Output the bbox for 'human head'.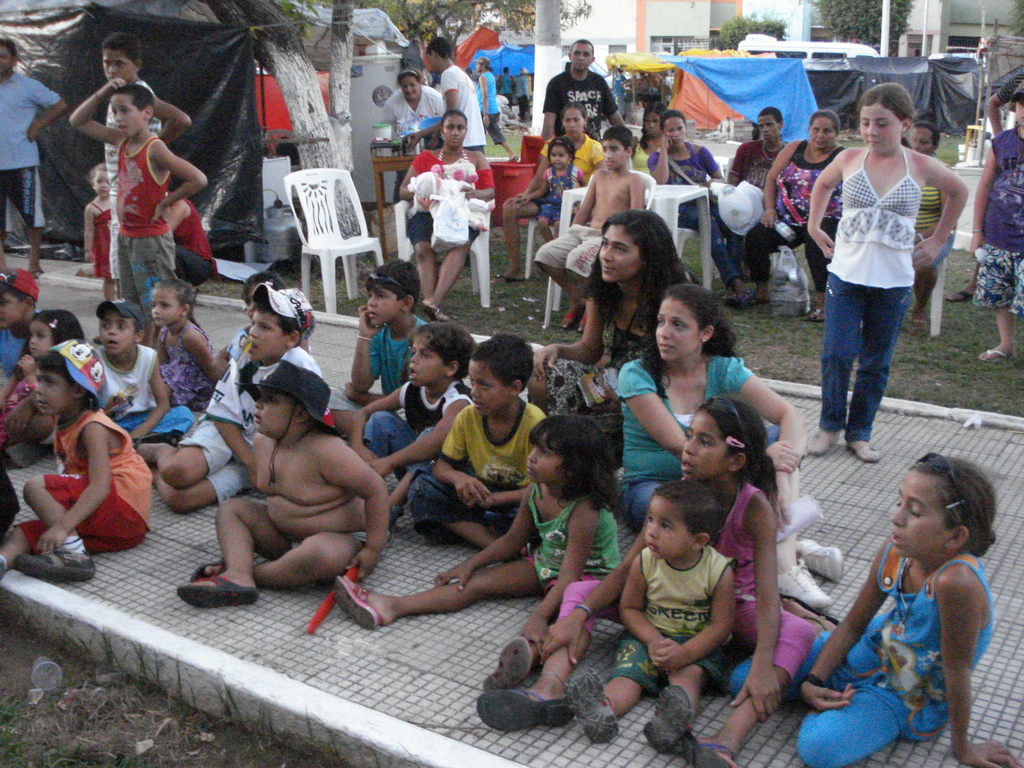
locate(676, 398, 764, 483).
